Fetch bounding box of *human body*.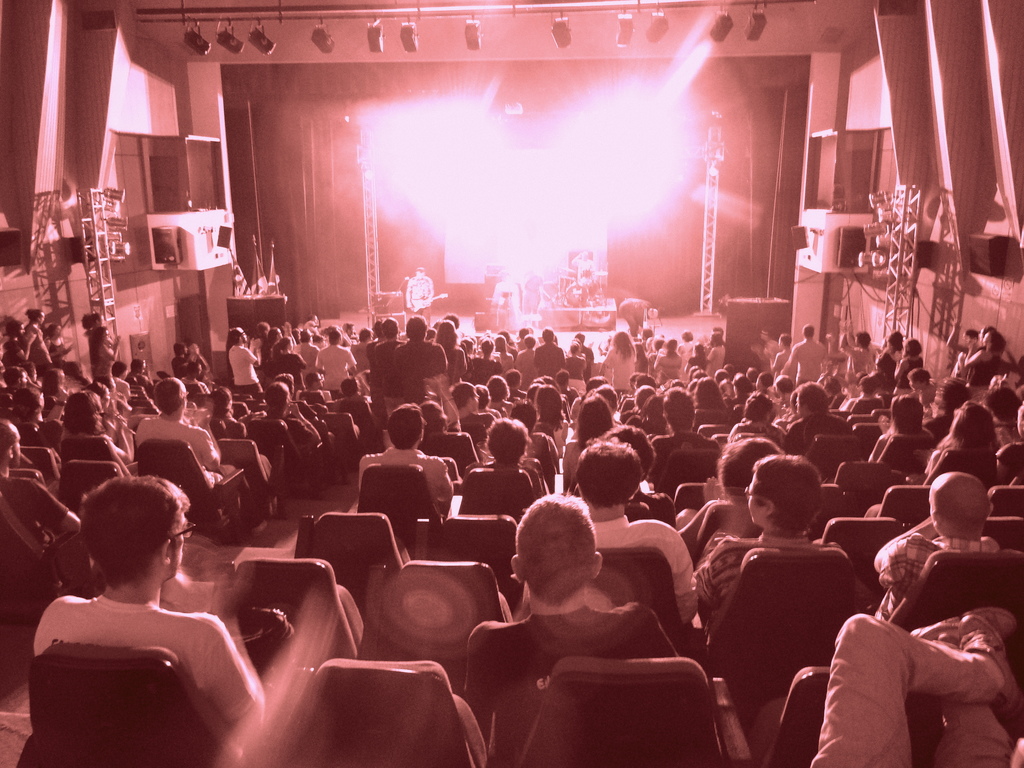
Bbox: [left=678, top=332, right=689, bottom=360].
